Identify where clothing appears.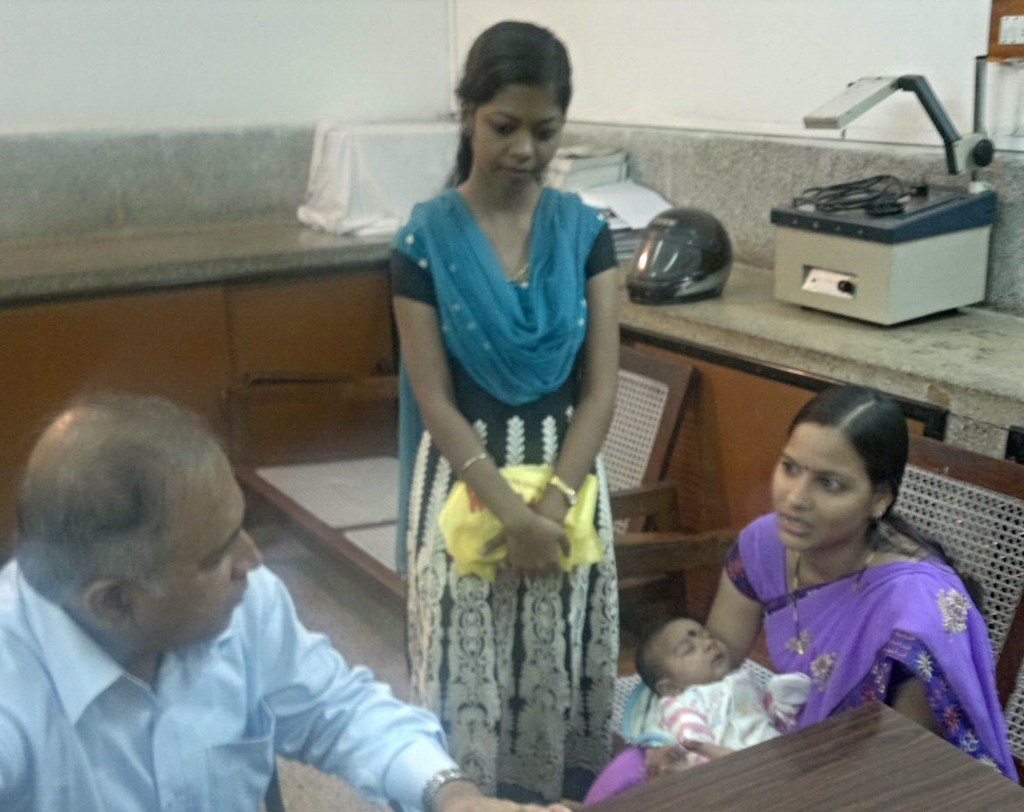
Appears at [0,539,472,811].
